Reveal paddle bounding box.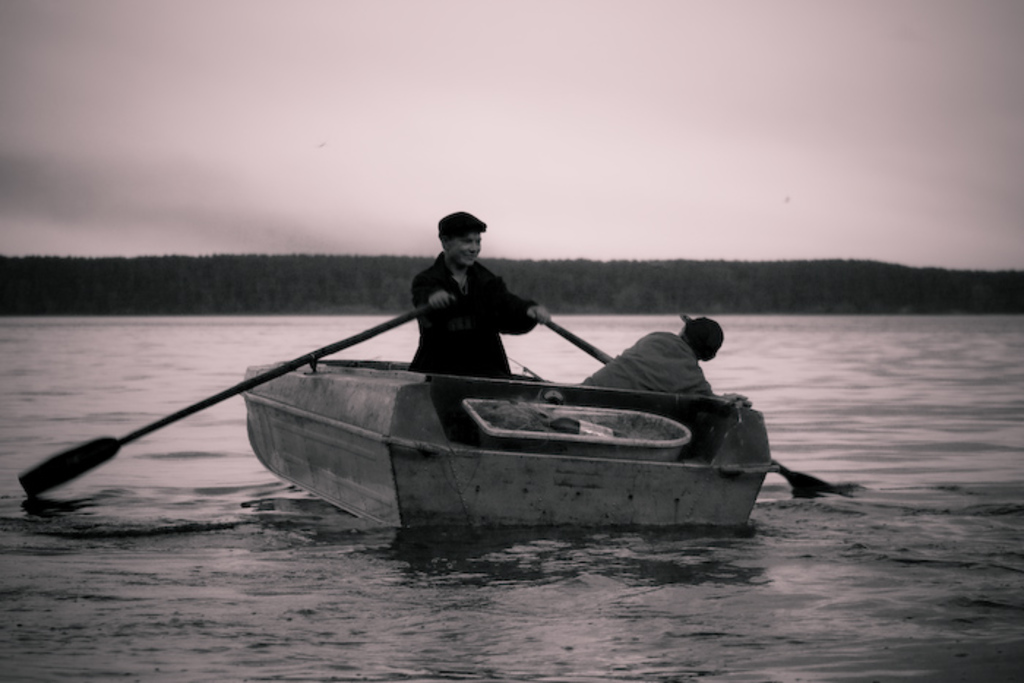
Revealed: (left=544, top=320, right=825, bottom=496).
